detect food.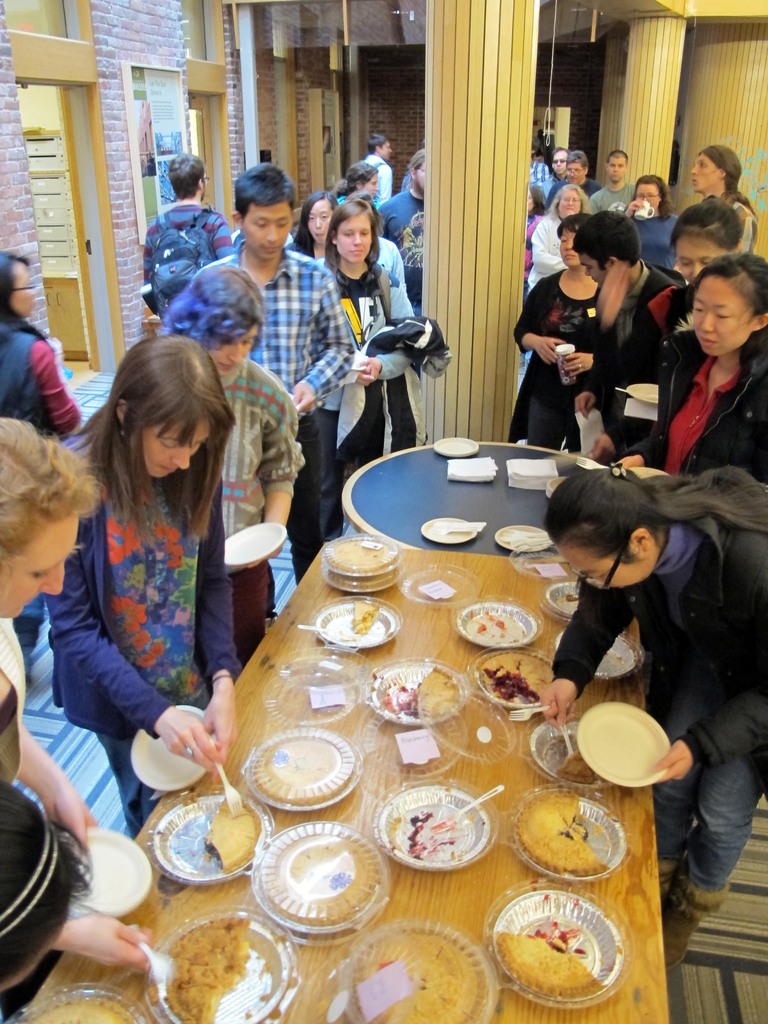
Detected at [147, 912, 248, 1023].
